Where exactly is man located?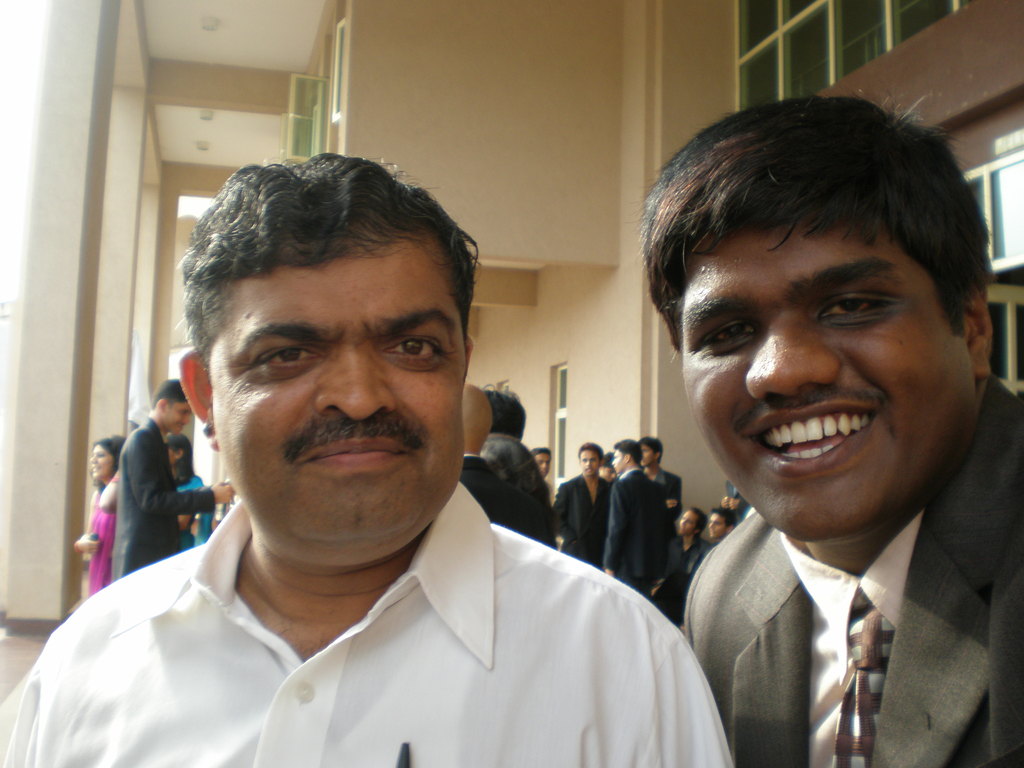
Its bounding box is box(678, 505, 711, 584).
